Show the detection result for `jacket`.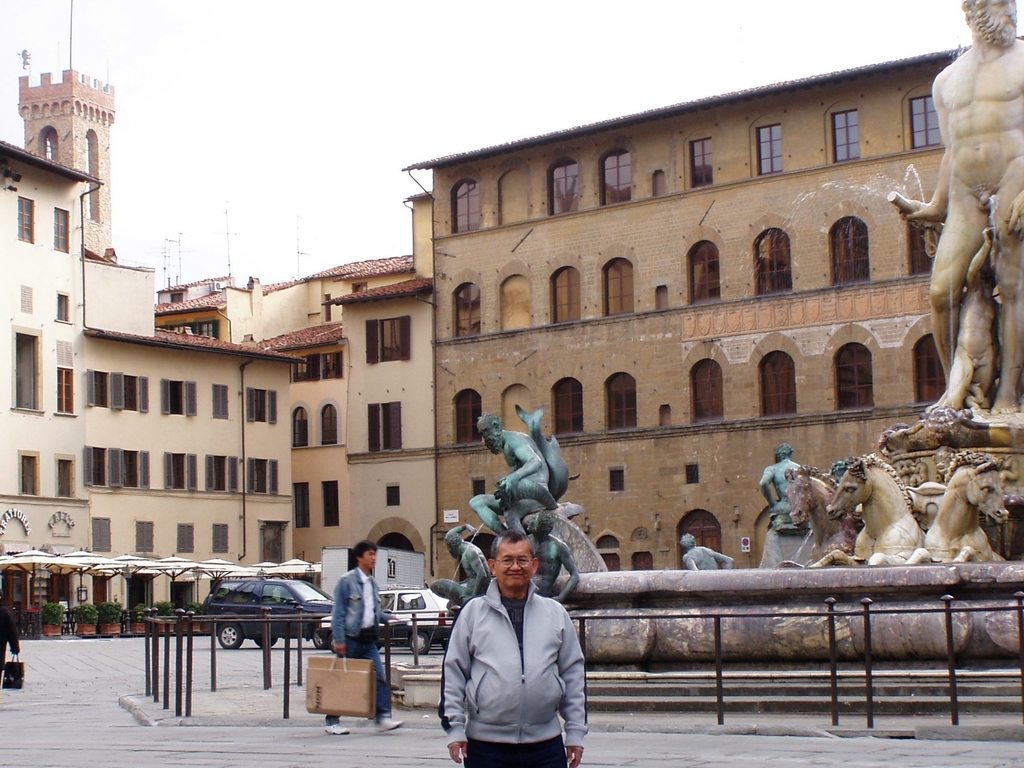
[x1=329, y1=567, x2=392, y2=648].
